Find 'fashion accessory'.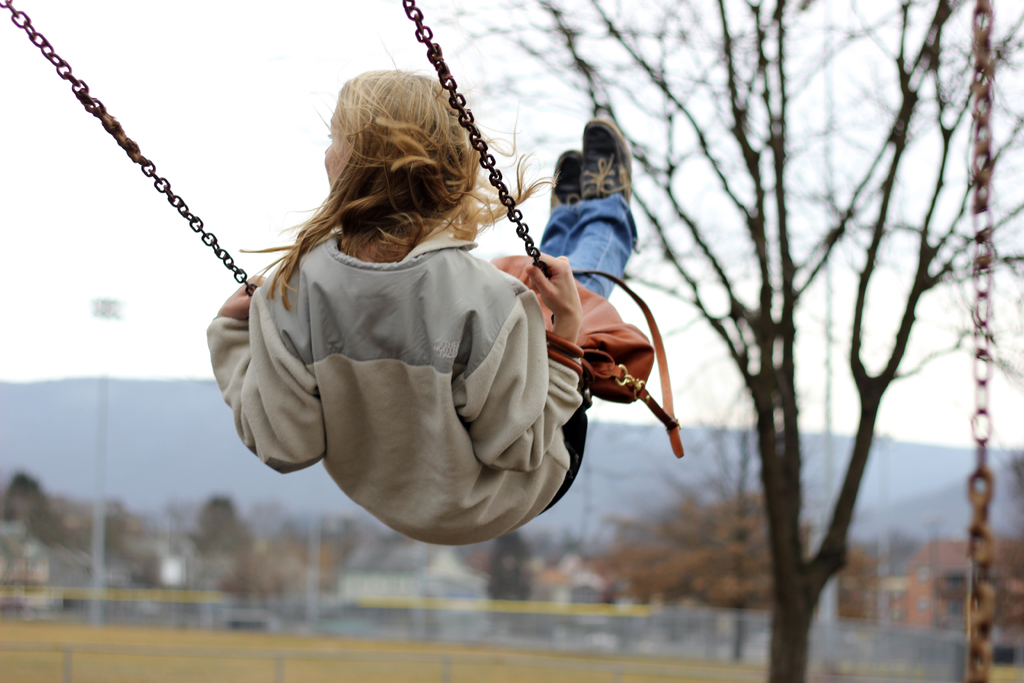
(547,150,586,204).
